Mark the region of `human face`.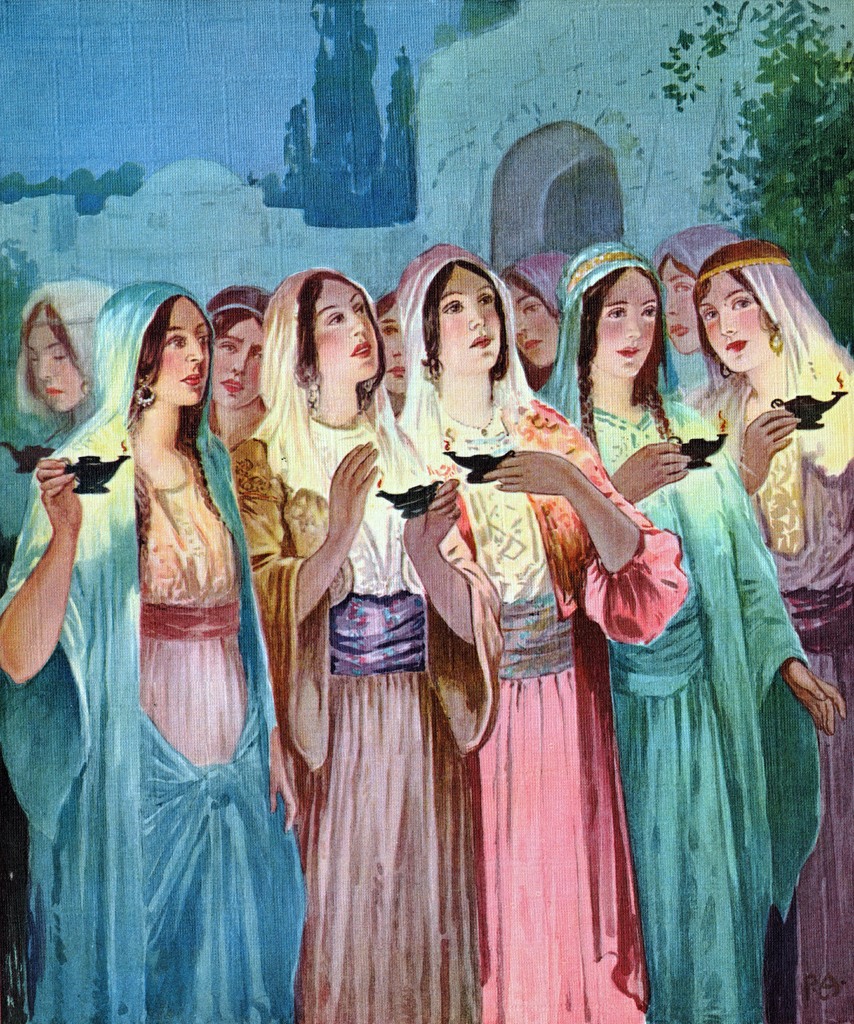
Region: <box>440,271,496,377</box>.
